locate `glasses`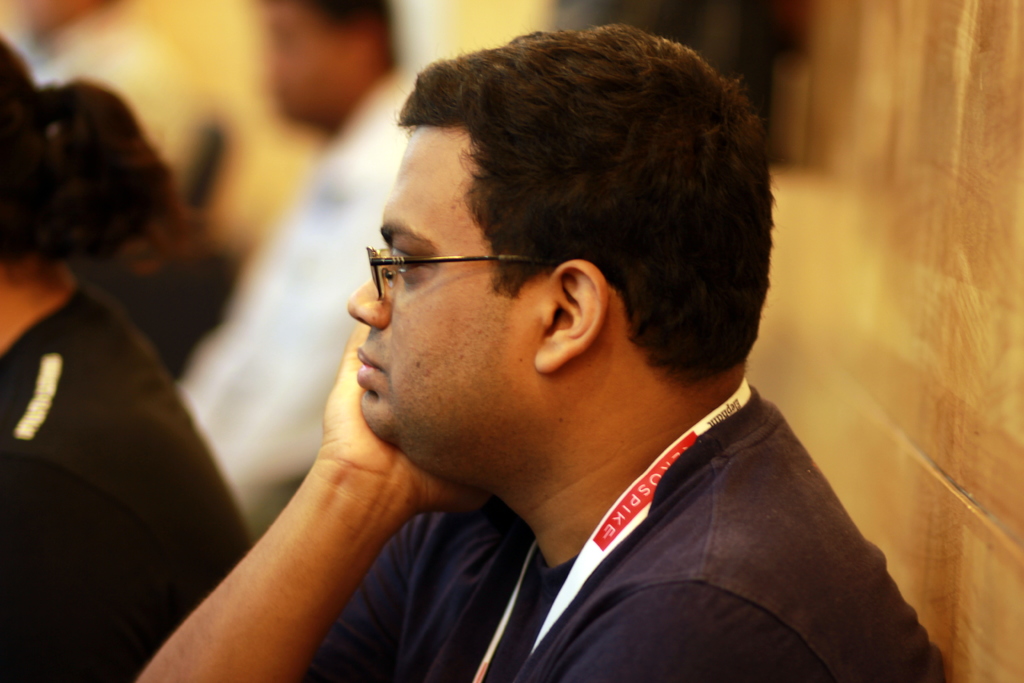
<bbox>356, 243, 553, 306</bbox>
